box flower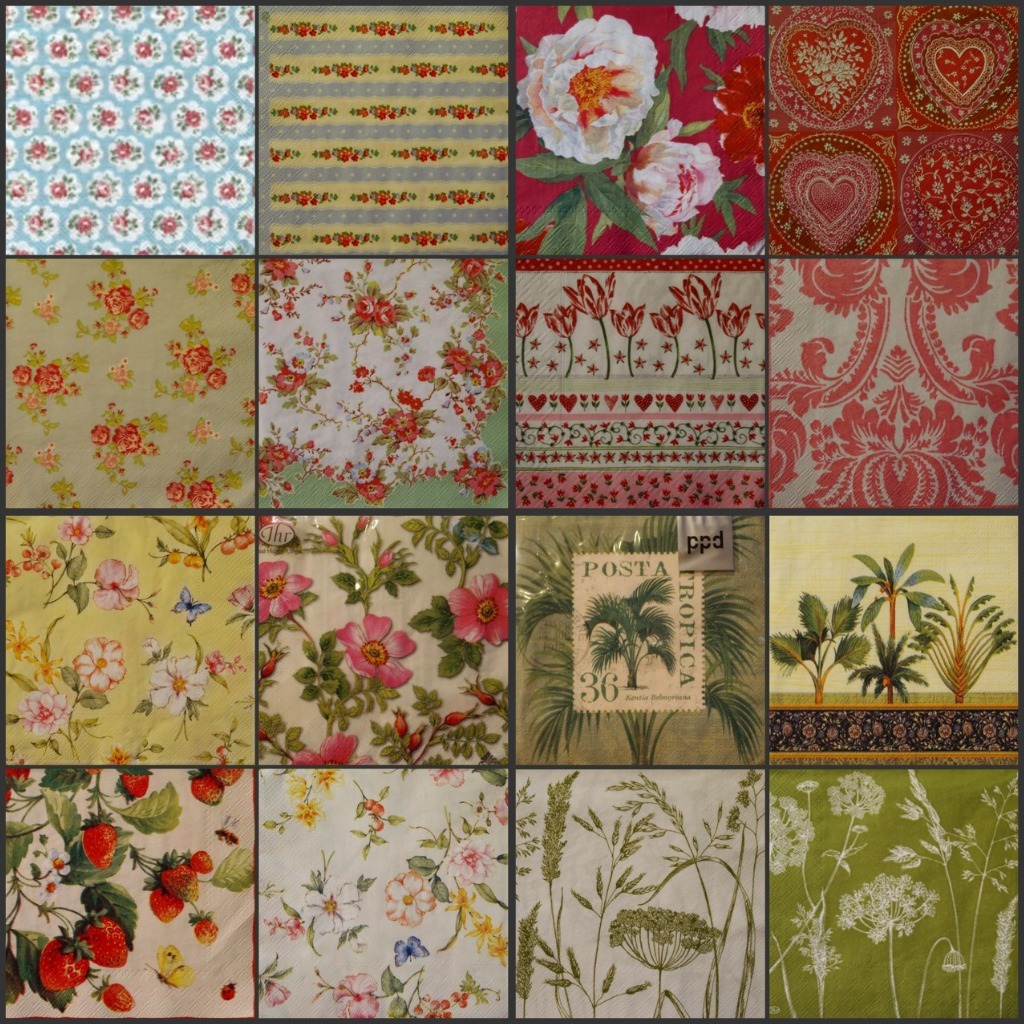
<bbox>332, 607, 423, 690</bbox>
